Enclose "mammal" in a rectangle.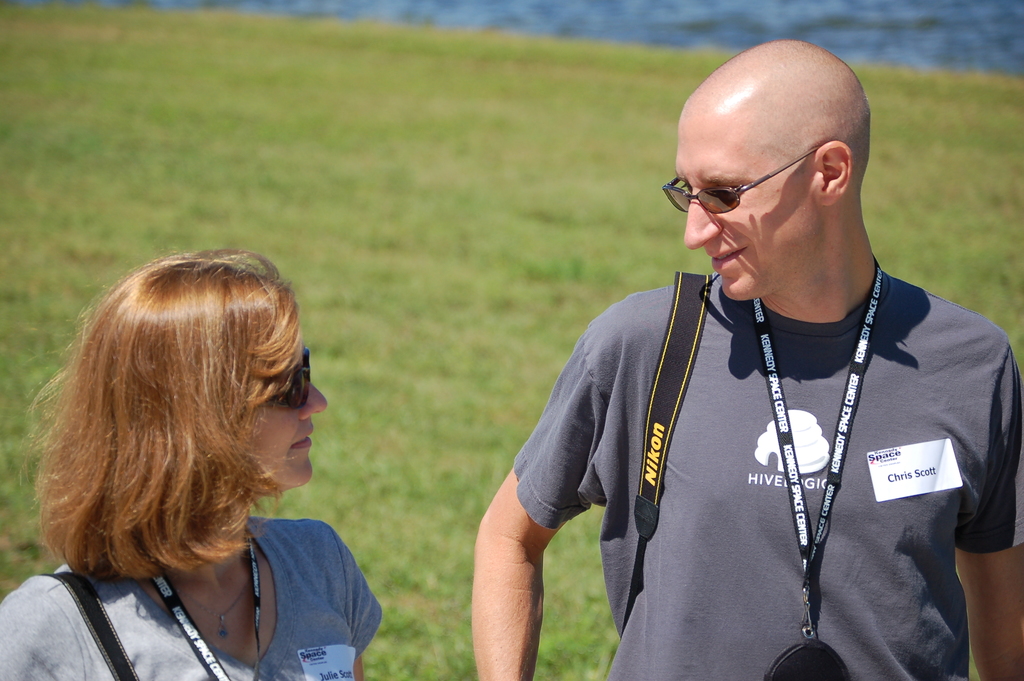
[x1=477, y1=45, x2=1020, y2=680].
